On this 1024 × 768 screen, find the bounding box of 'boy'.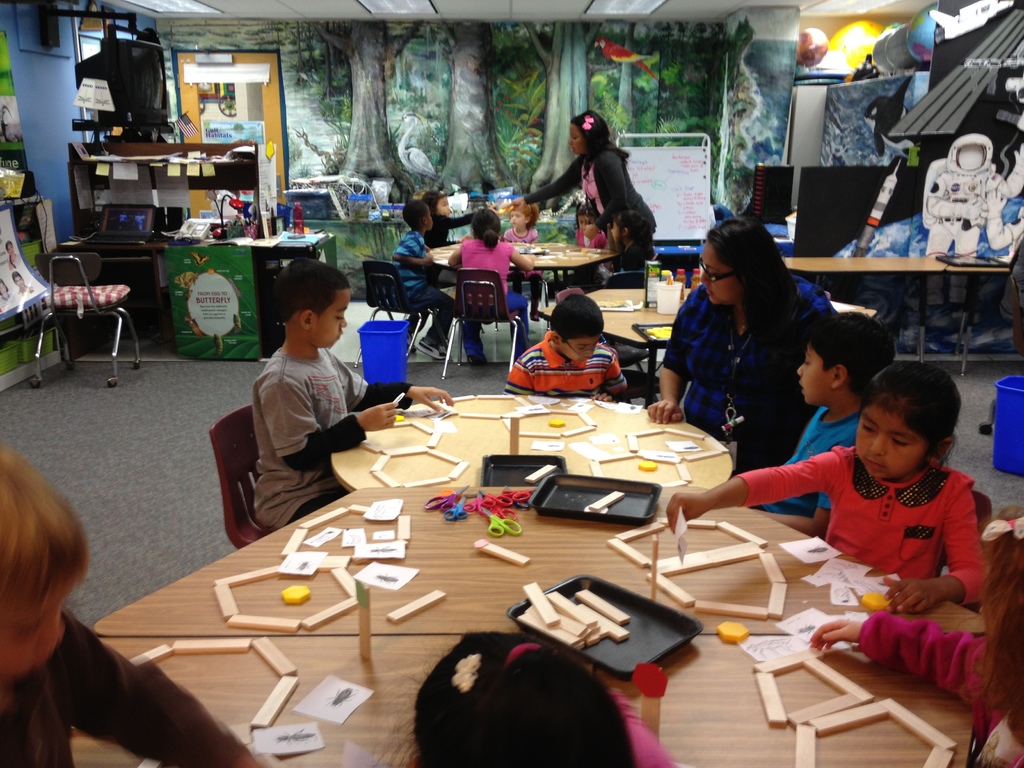
Bounding box: 494:289:641:401.
